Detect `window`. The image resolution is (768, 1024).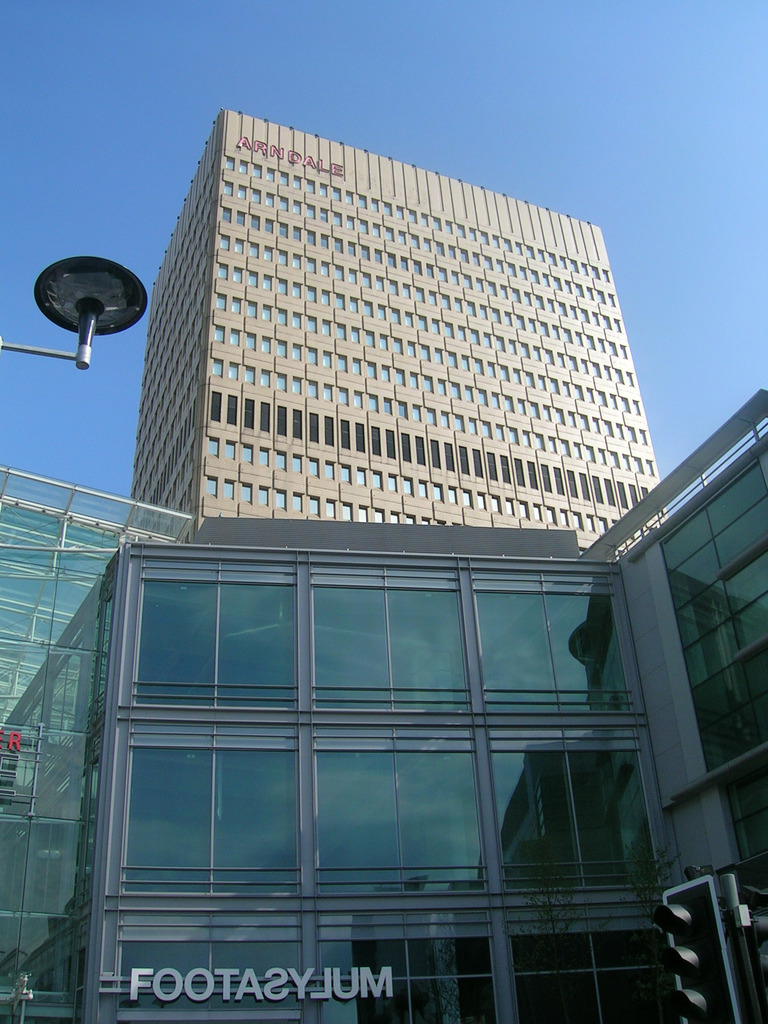
<region>456, 223, 466, 239</region>.
